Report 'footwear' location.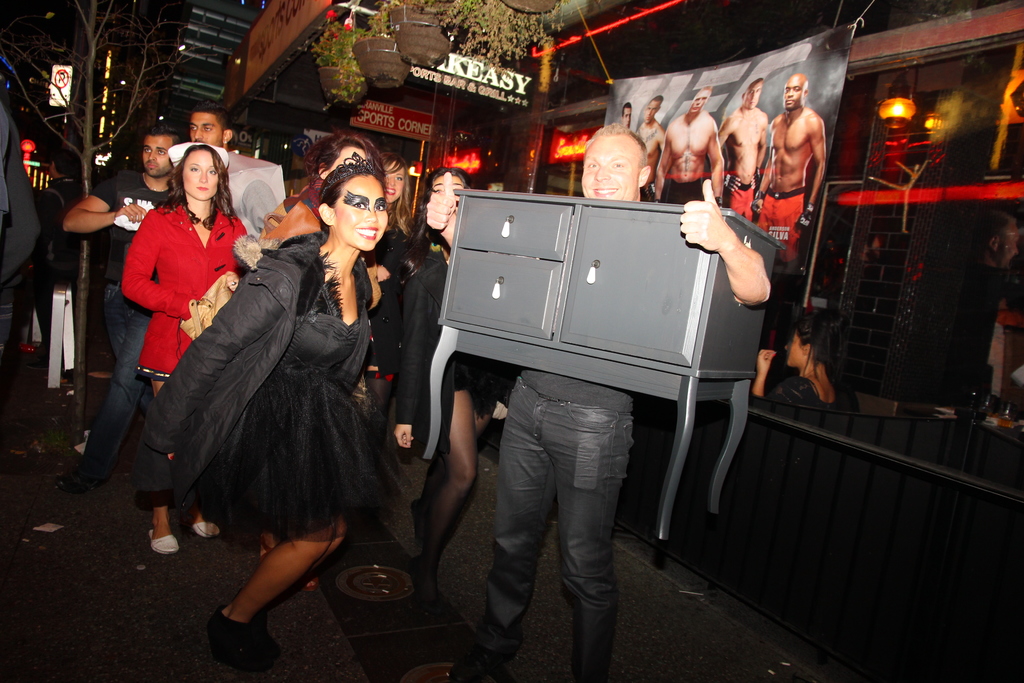
Report: 133:488:154:516.
